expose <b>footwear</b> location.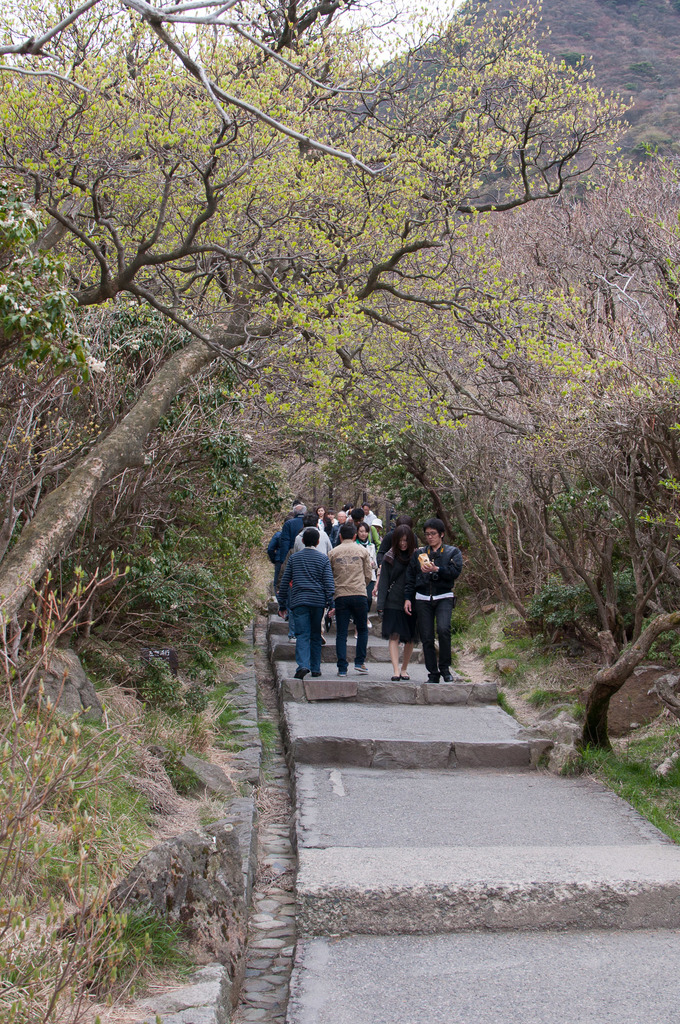
Exposed at 355:664:369:675.
